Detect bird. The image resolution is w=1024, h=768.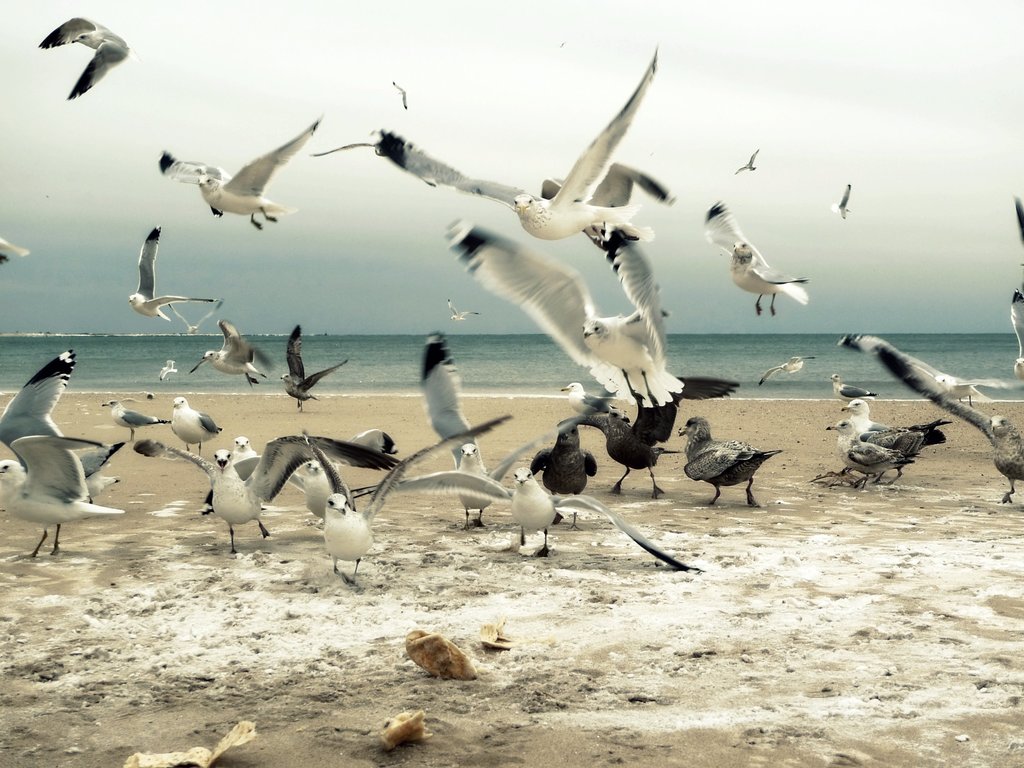
674, 415, 784, 508.
